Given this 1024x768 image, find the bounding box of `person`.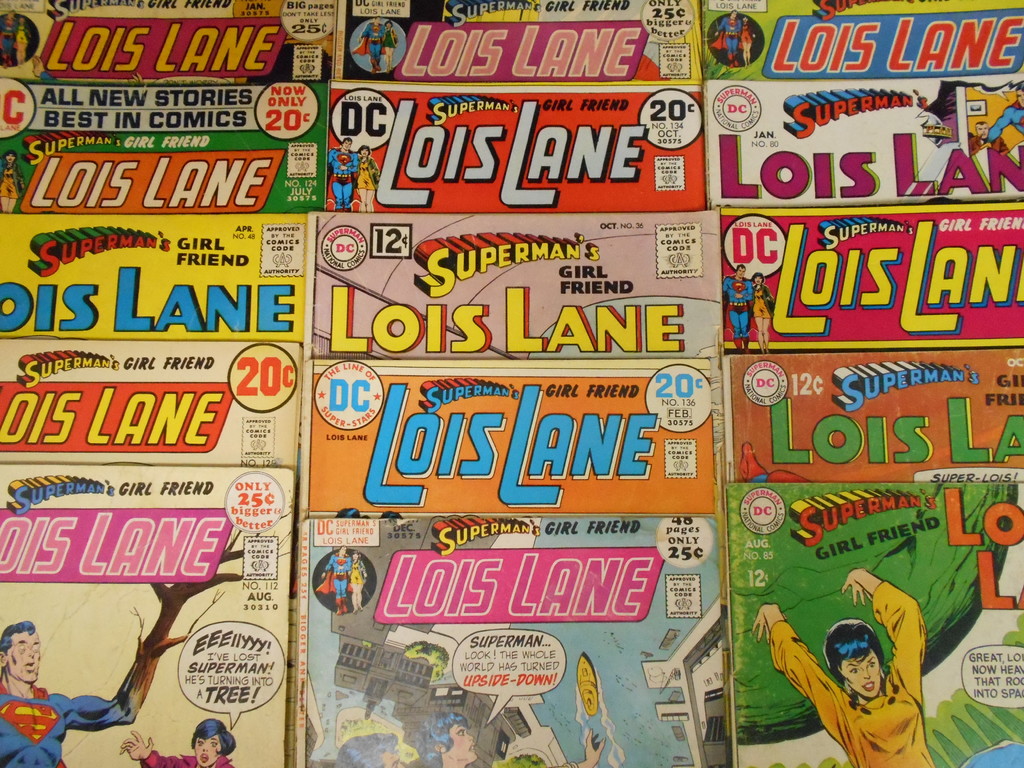
locate(719, 262, 752, 352).
